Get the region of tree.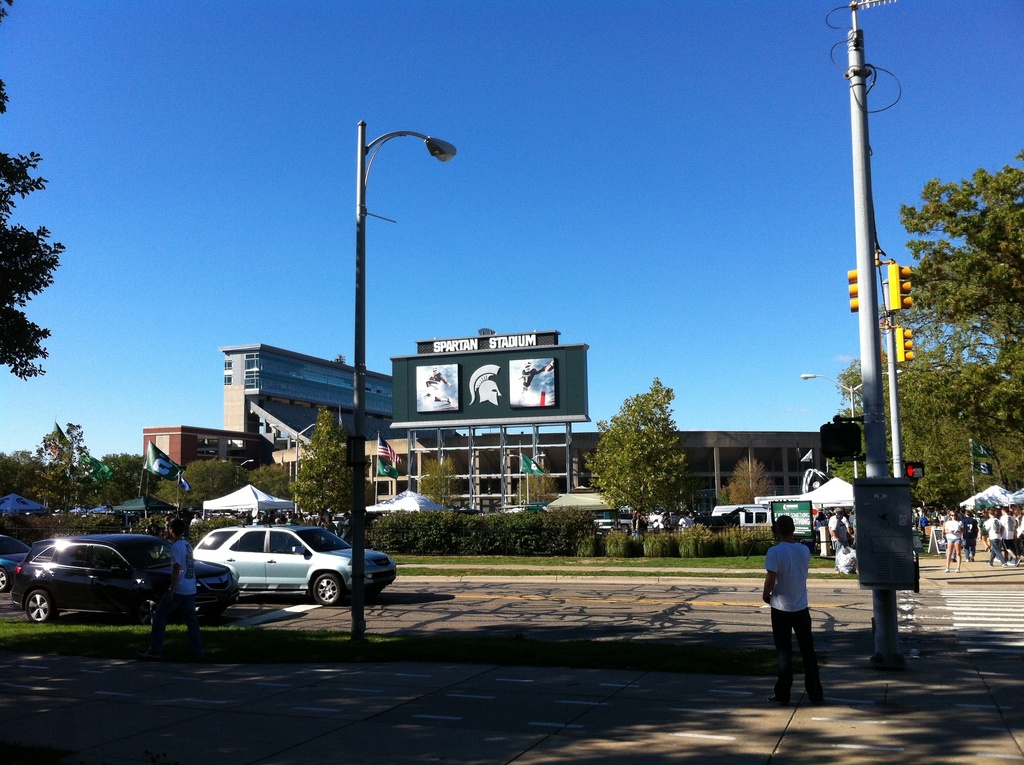
35,422,98,515.
